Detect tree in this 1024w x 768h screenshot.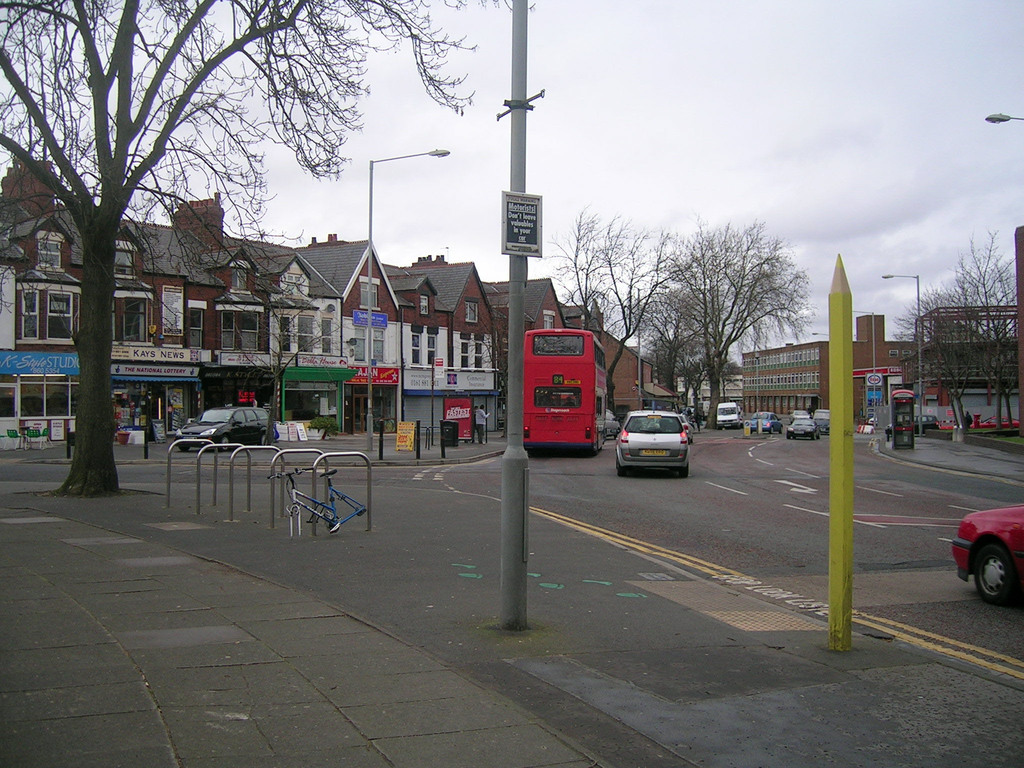
Detection: x1=0, y1=0, x2=532, y2=501.
